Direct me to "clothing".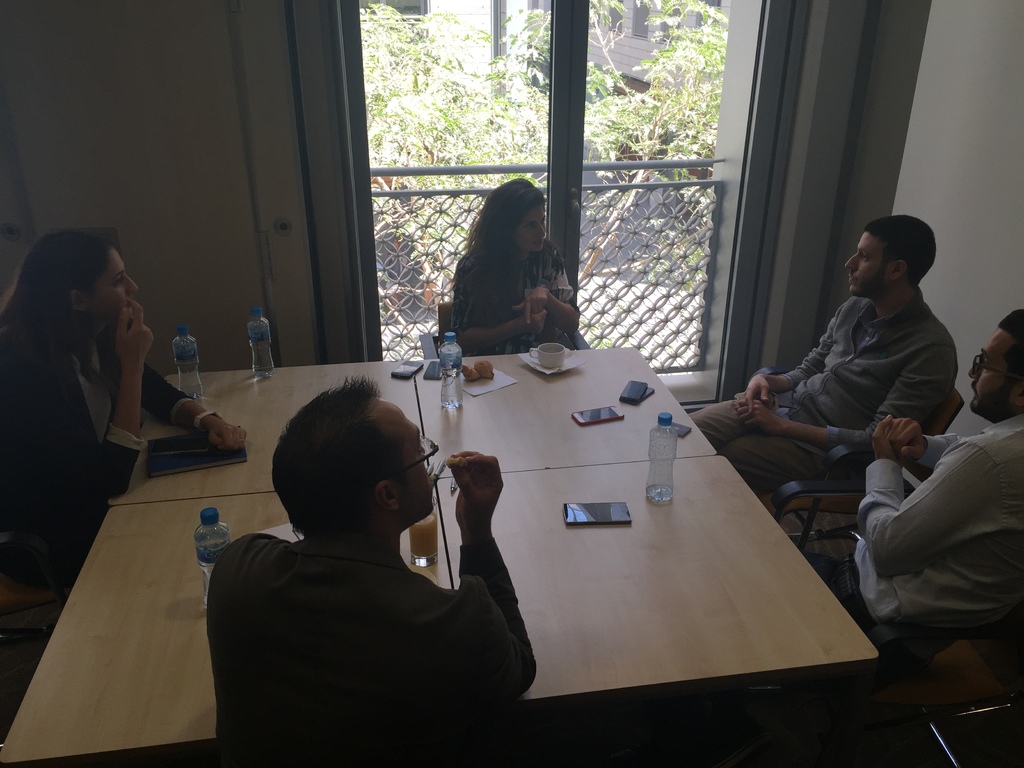
Direction: locate(692, 282, 959, 498).
